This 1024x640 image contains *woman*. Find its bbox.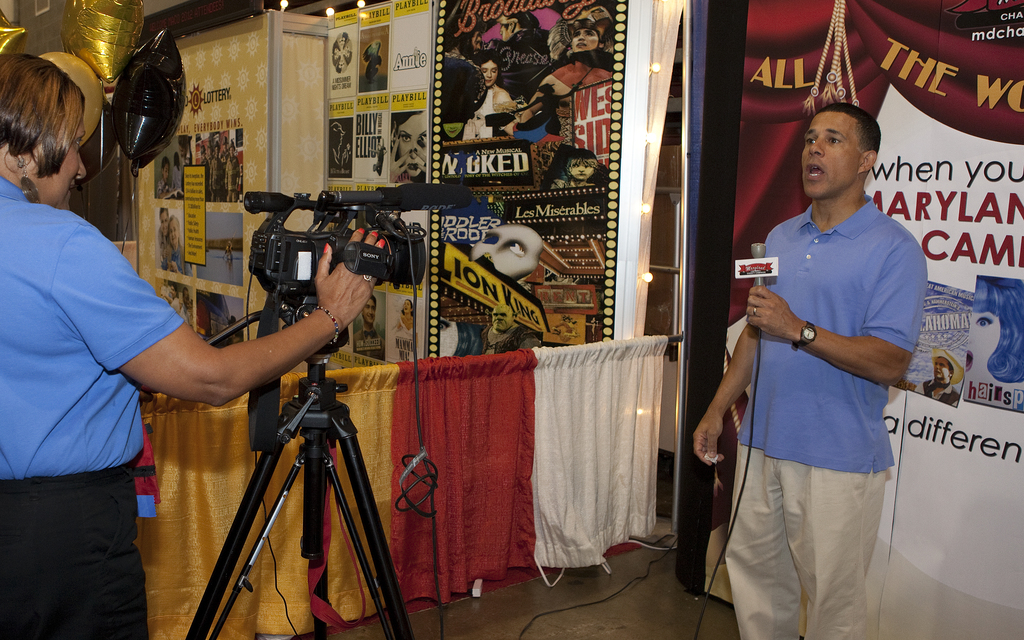
{"left": 0, "top": 51, "right": 372, "bottom": 639}.
